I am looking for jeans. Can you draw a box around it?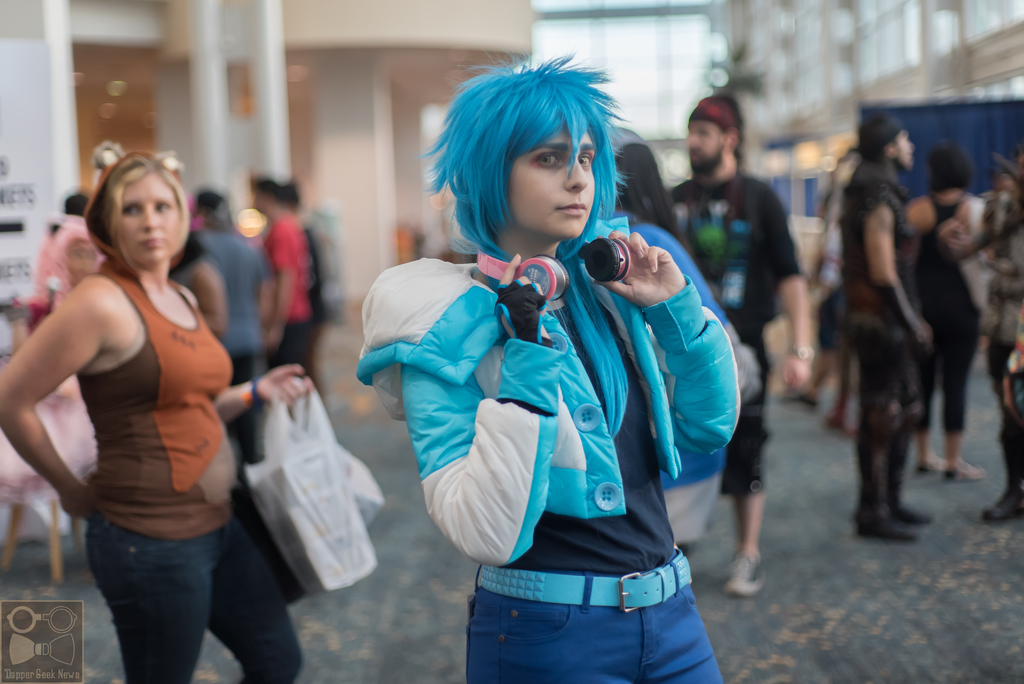
Sure, the bounding box is (87,512,303,683).
